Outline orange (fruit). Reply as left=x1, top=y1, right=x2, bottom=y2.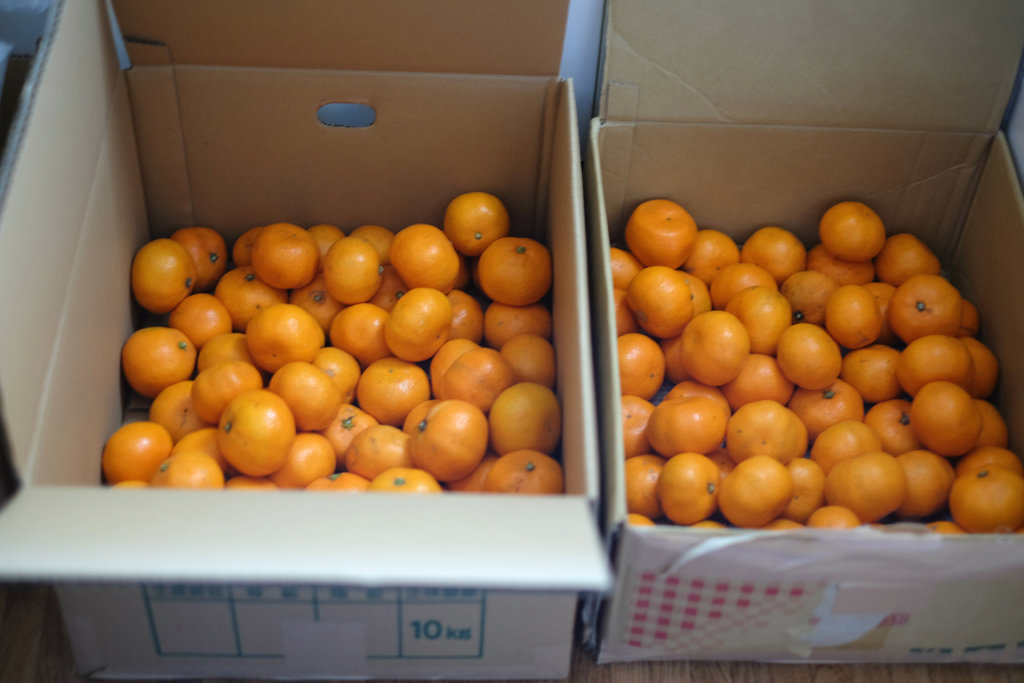
left=904, top=331, right=975, bottom=390.
